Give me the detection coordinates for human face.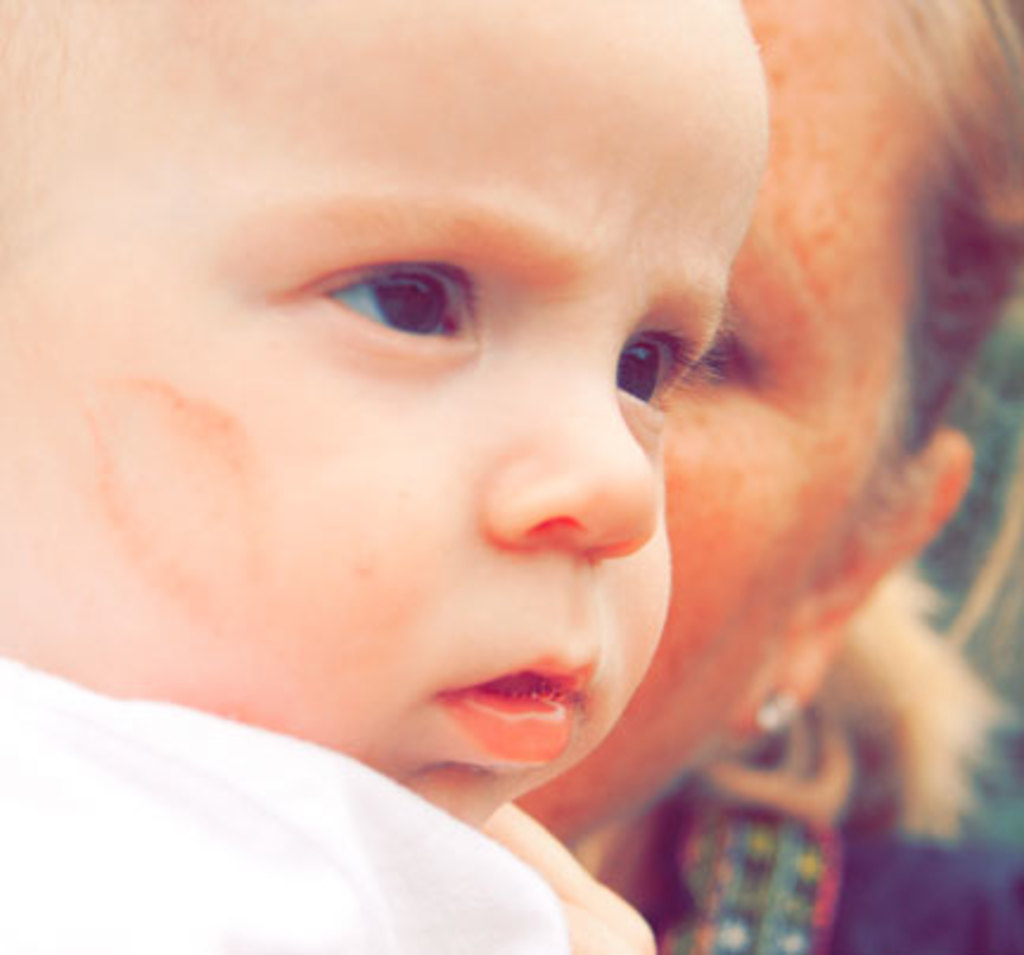
region(0, 0, 763, 818).
